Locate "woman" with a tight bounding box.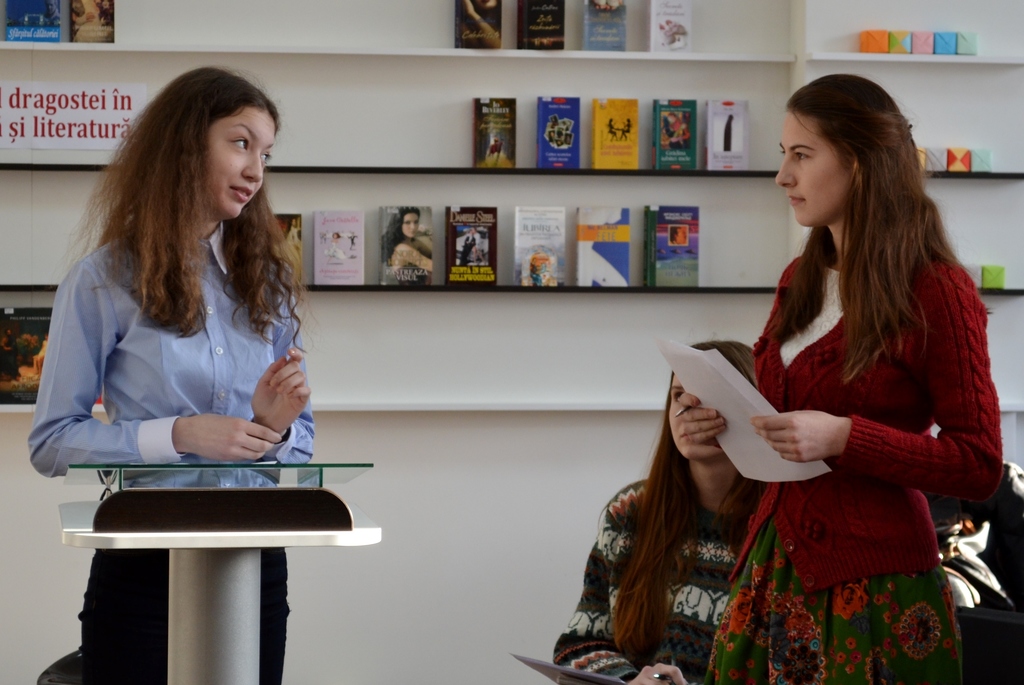
(left=26, top=65, right=324, bottom=684).
